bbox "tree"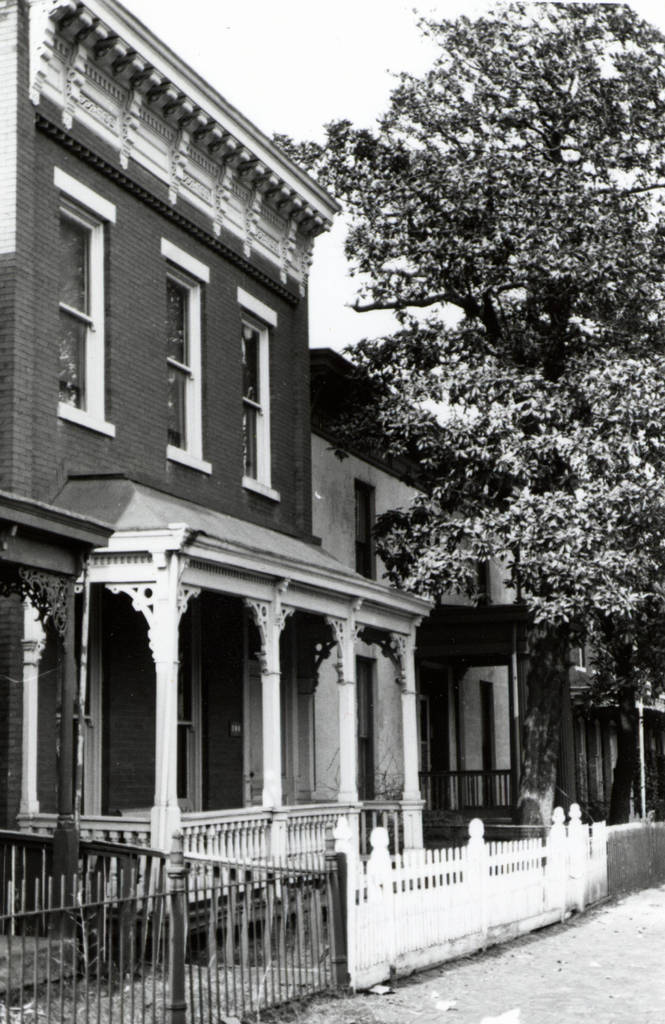
bbox=(272, 1, 664, 840)
